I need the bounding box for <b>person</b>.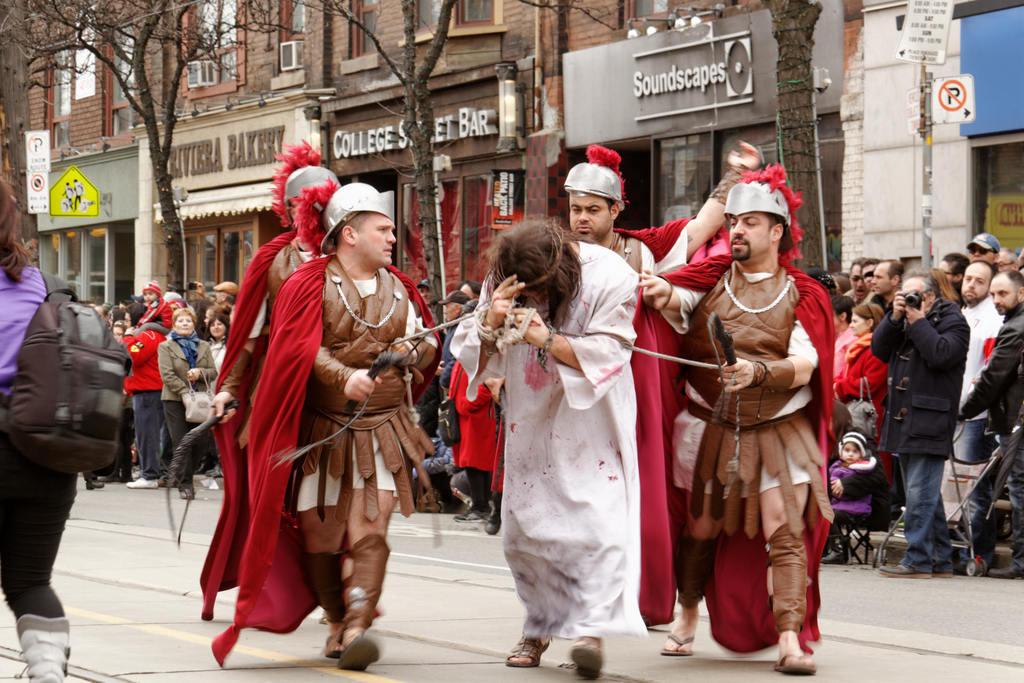
Here it is: box(137, 281, 167, 324).
